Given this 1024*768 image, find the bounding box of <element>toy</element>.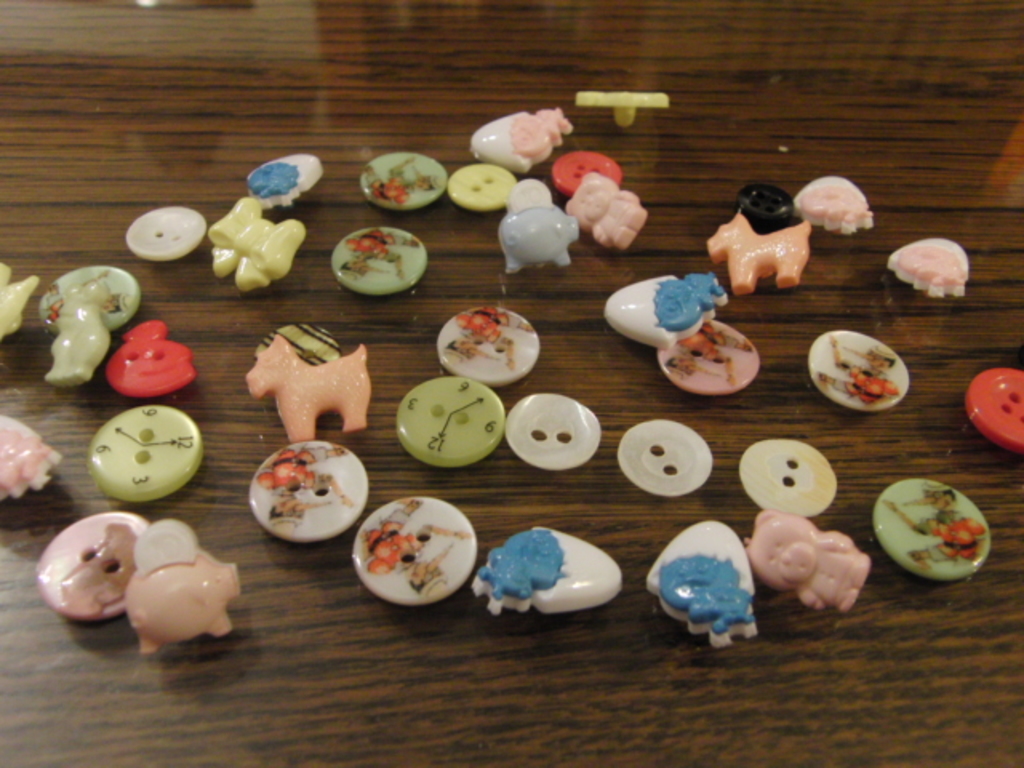
select_region(742, 512, 874, 614).
